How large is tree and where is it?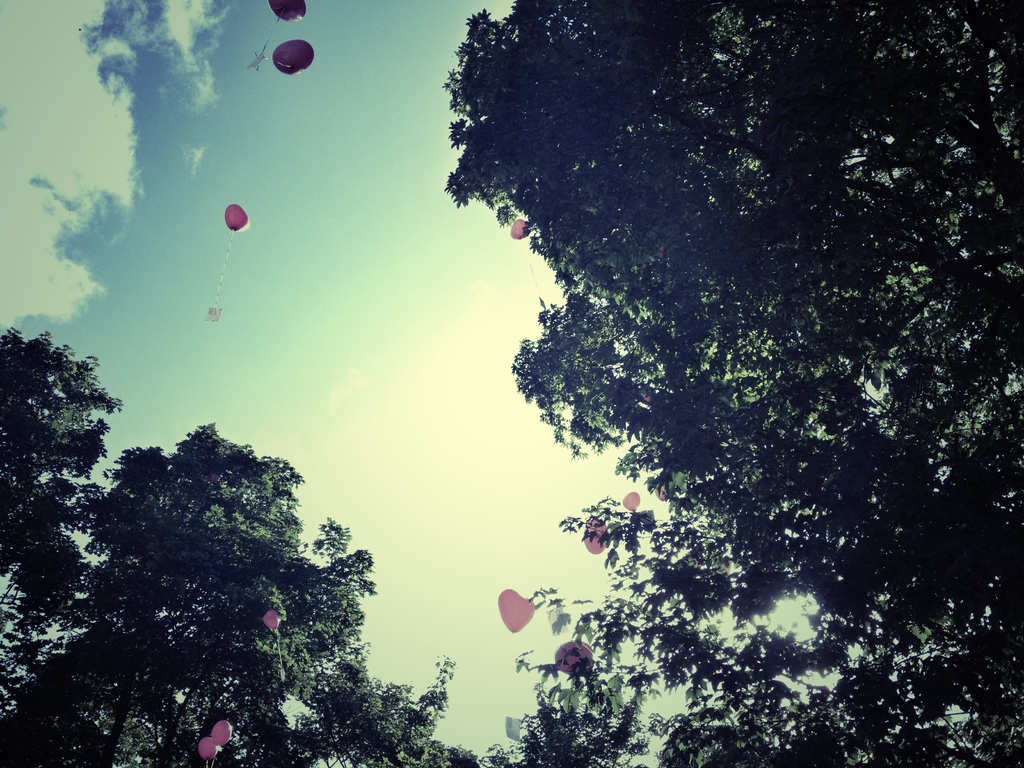
Bounding box: (397,20,989,708).
